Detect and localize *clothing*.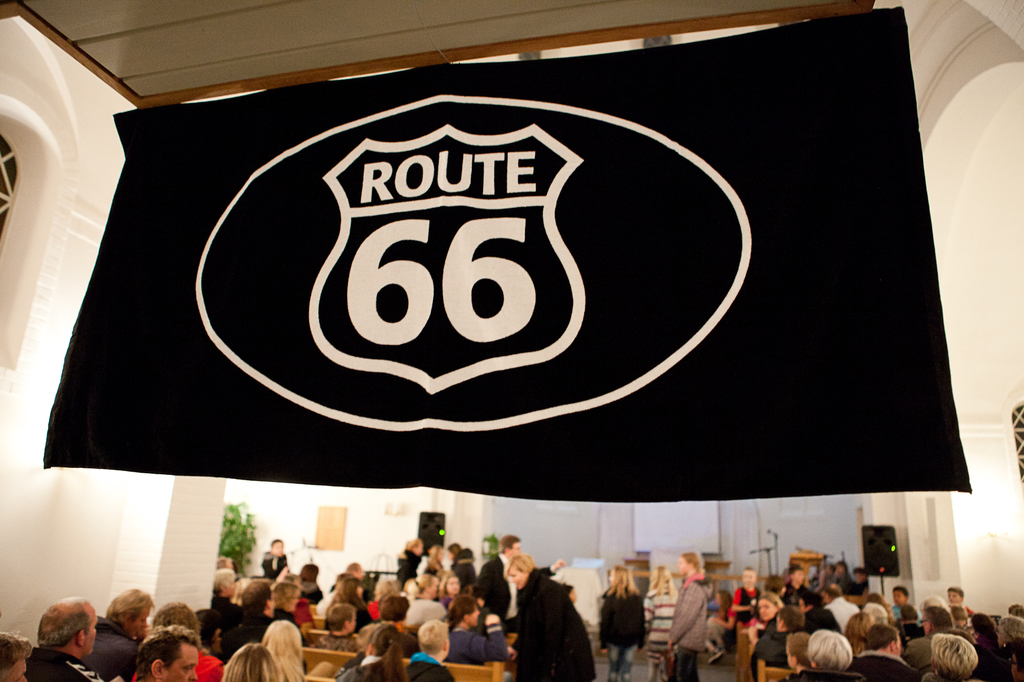
Localized at pyautogui.locateOnScreen(732, 584, 758, 665).
